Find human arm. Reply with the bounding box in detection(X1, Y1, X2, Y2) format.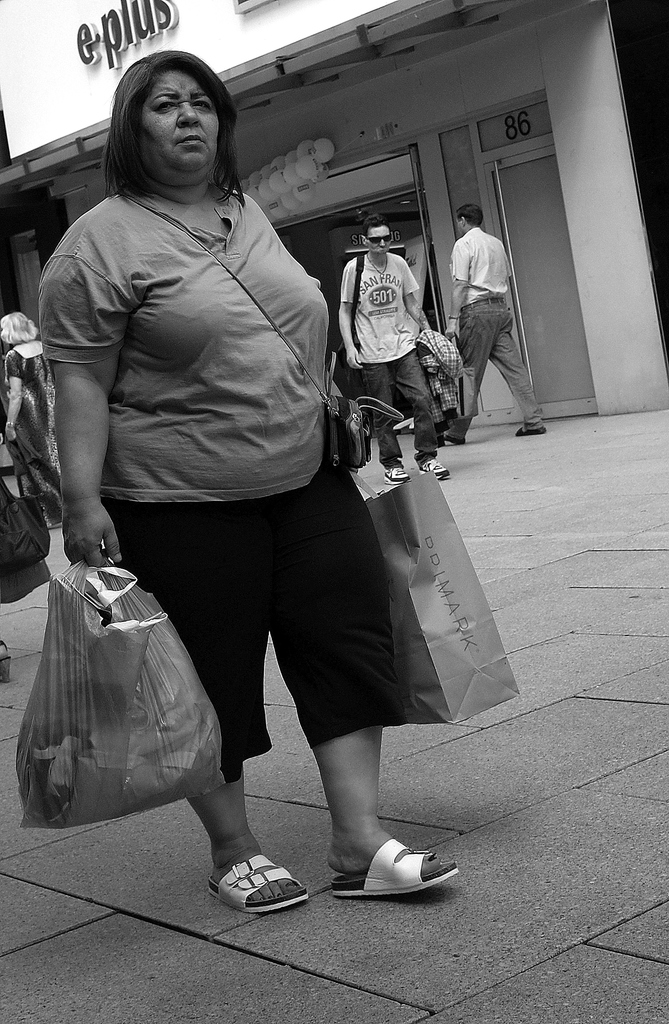
detection(40, 262, 122, 620).
